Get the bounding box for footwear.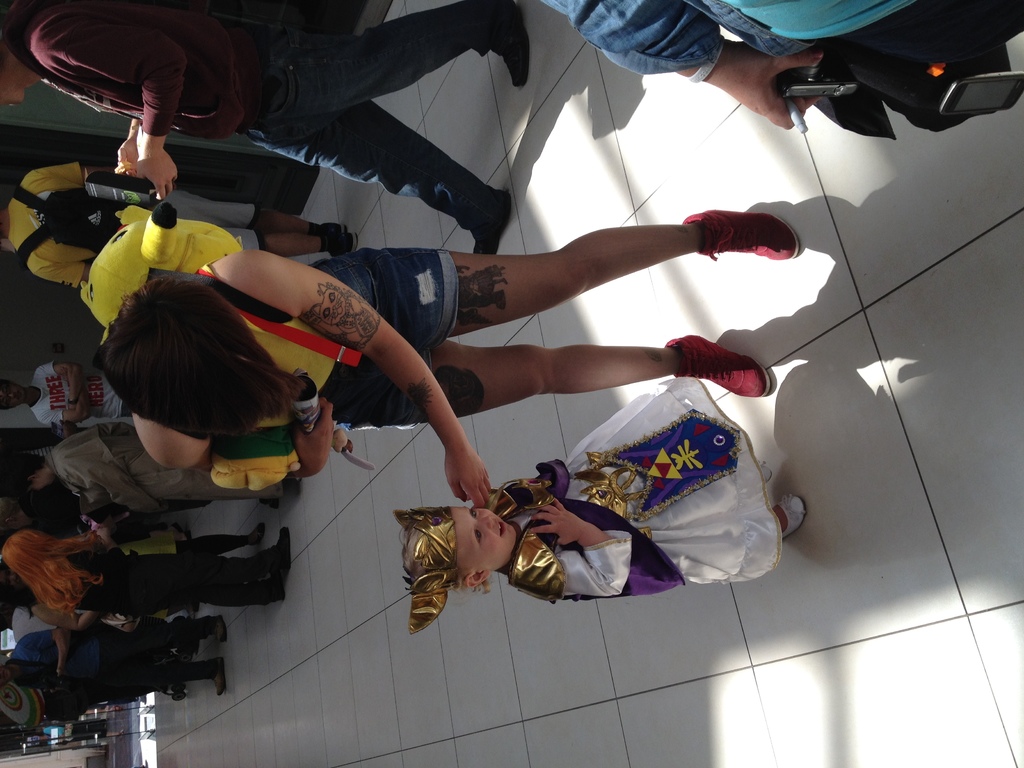
[x1=214, y1=614, x2=225, y2=643].
